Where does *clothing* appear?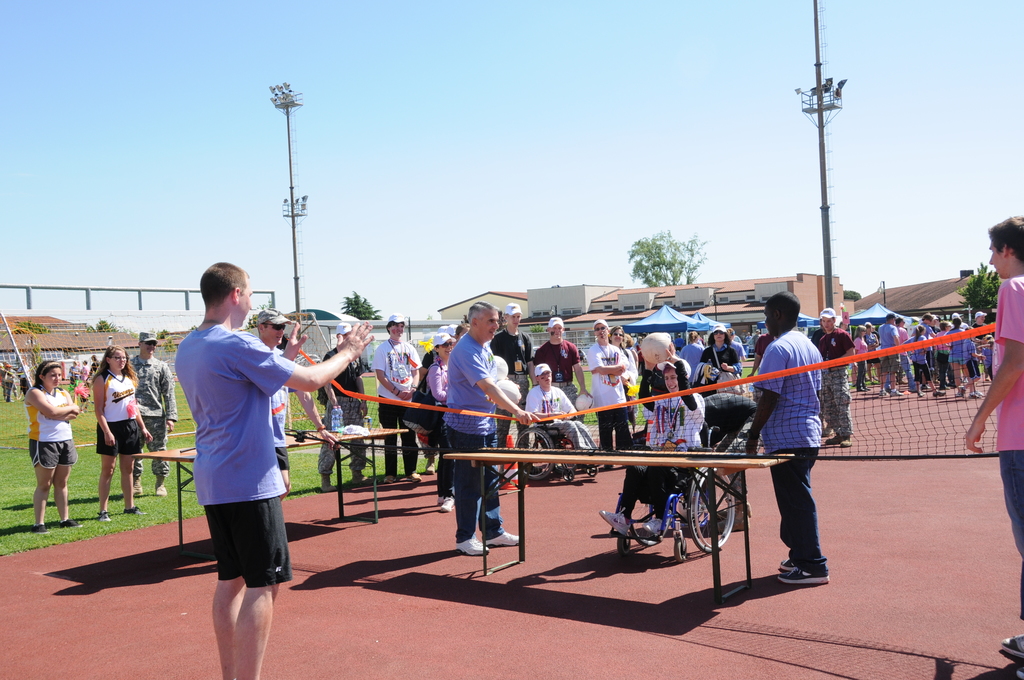
Appears at [x1=371, y1=335, x2=423, y2=464].
